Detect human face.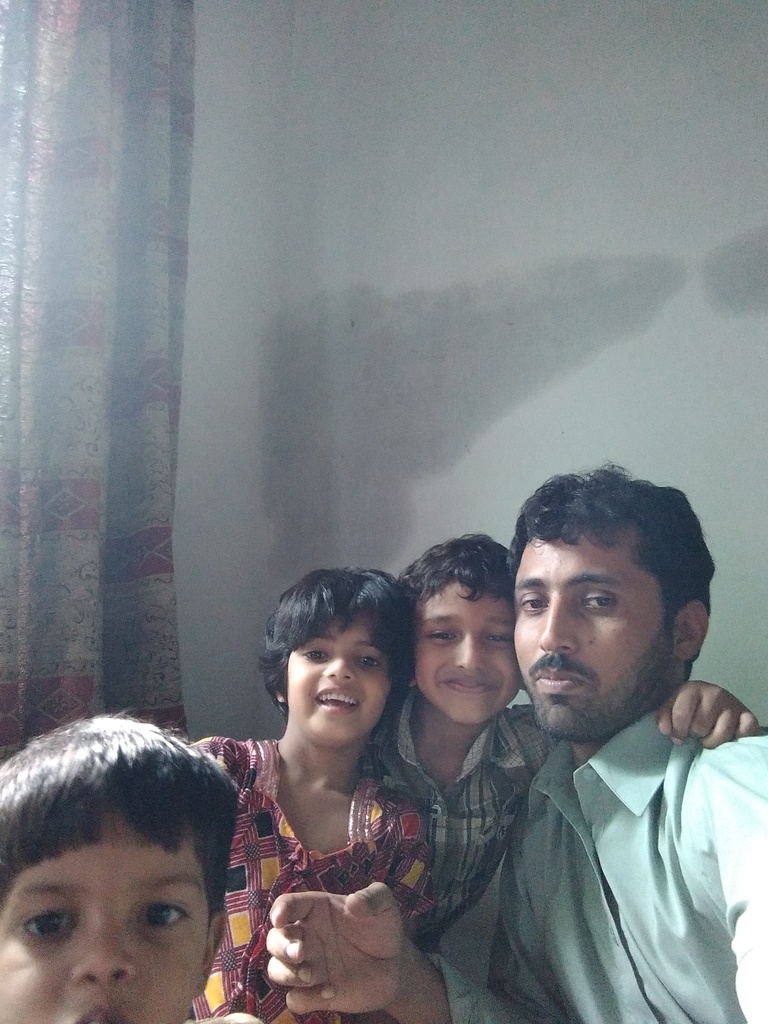
Detected at {"x1": 509, "y1": 520, "x2": 675, "y2": 735}.
